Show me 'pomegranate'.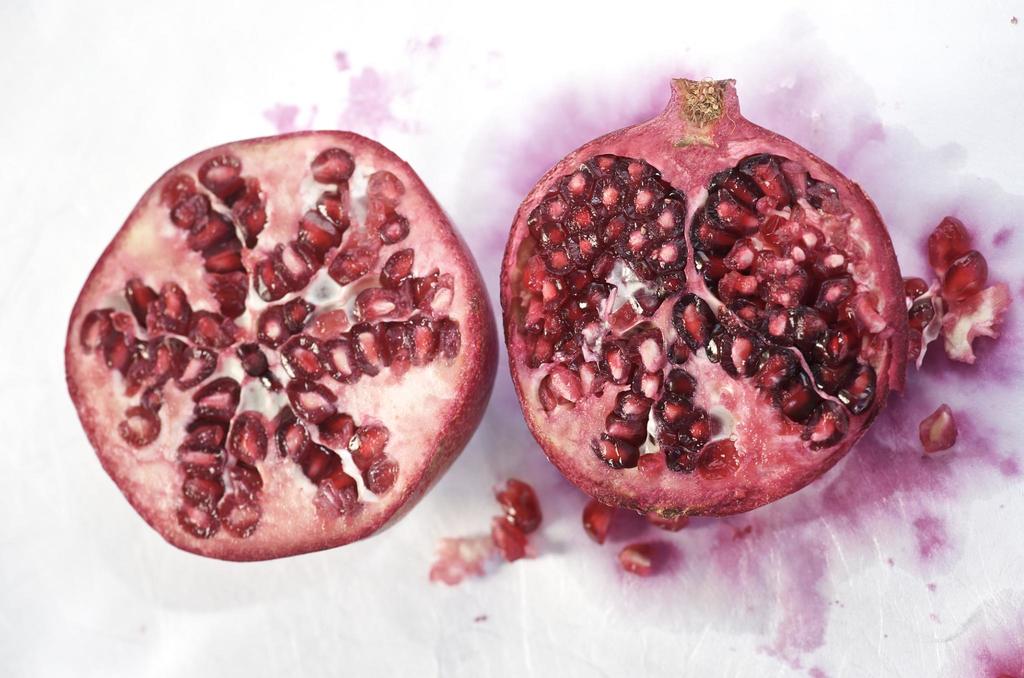
'pomegranate' is here: 61 126 498 563.
